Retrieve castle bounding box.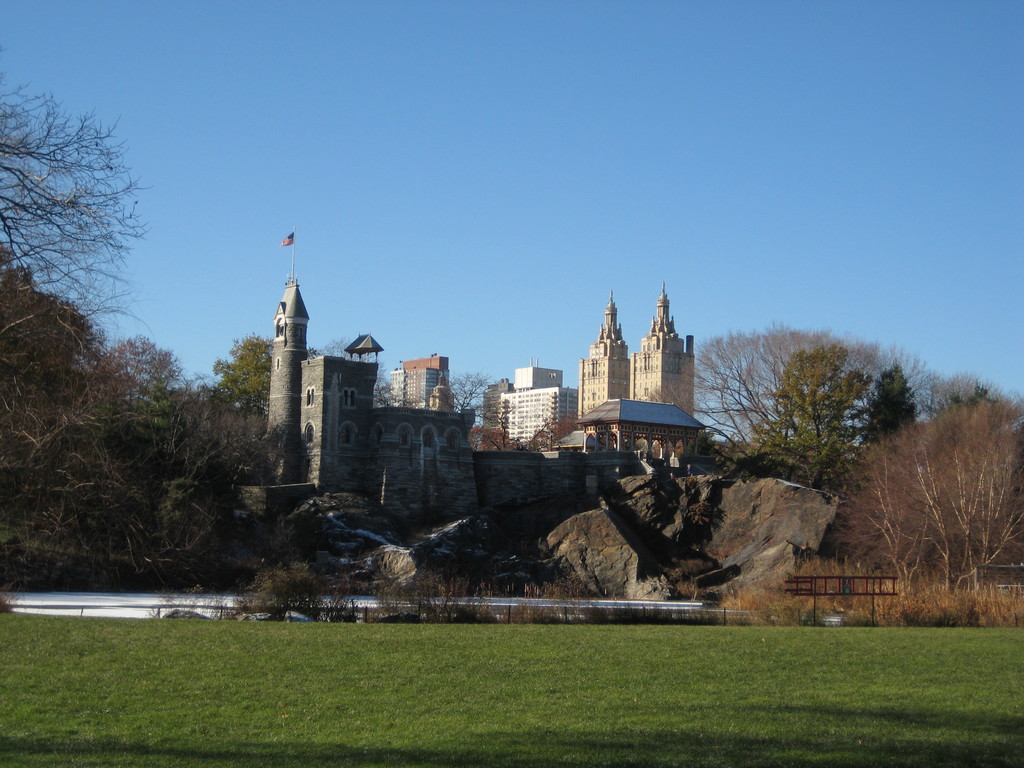
Bounding box: (570,283,634,454).
